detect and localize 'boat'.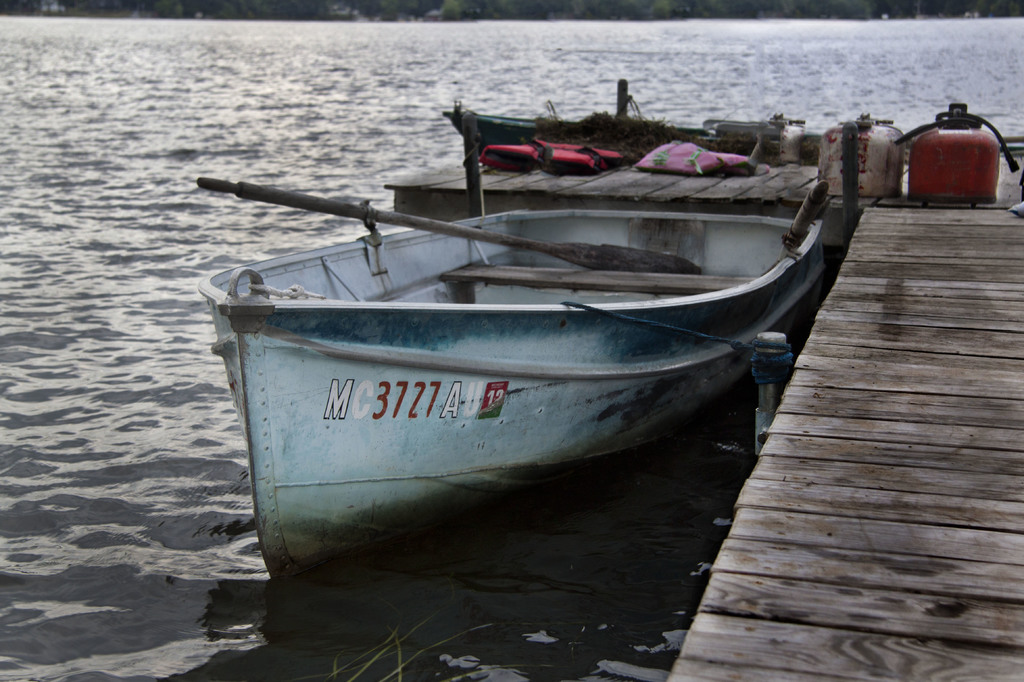
Localized at x1=207, y1=69, x2=828, y2=567.
